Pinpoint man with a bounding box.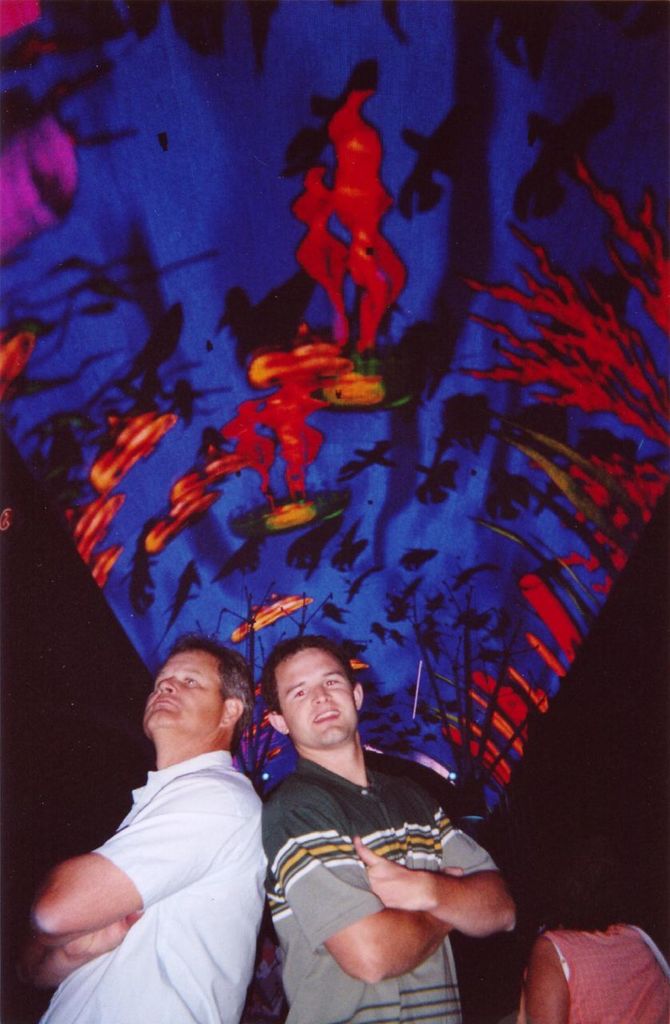
x1=22, y1=631, x2=269, y2=1023.
